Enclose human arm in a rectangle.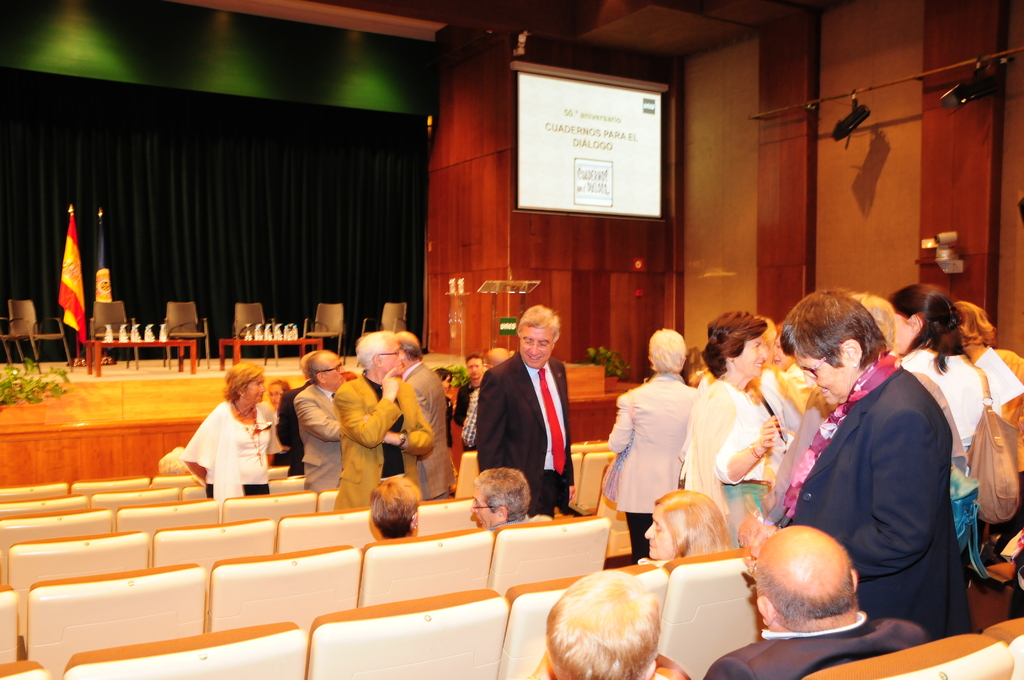
box=[719, 405, 779, 489].
